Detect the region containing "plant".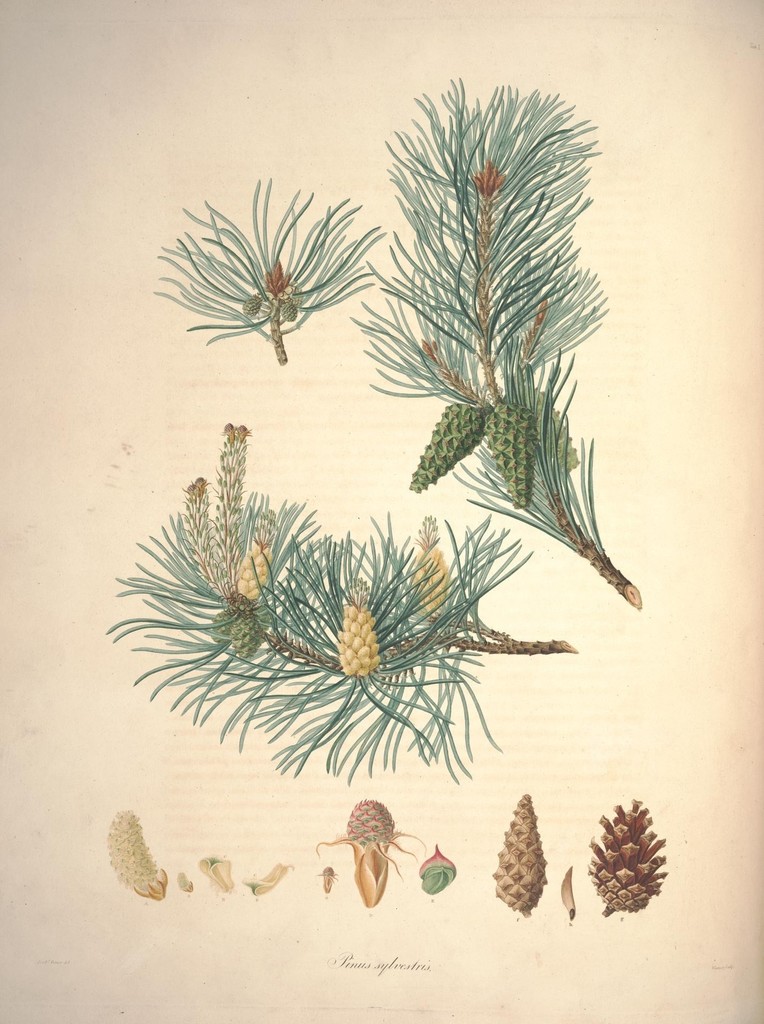
bbox=[107, 419, 582, 784].
